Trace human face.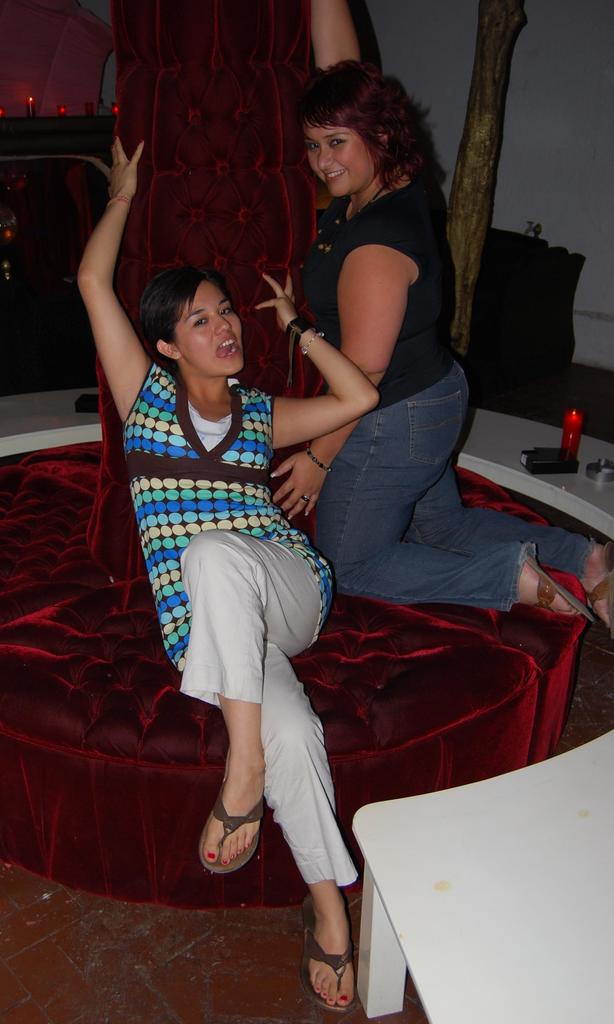
Traced to box(172, 280, 246, 379).
